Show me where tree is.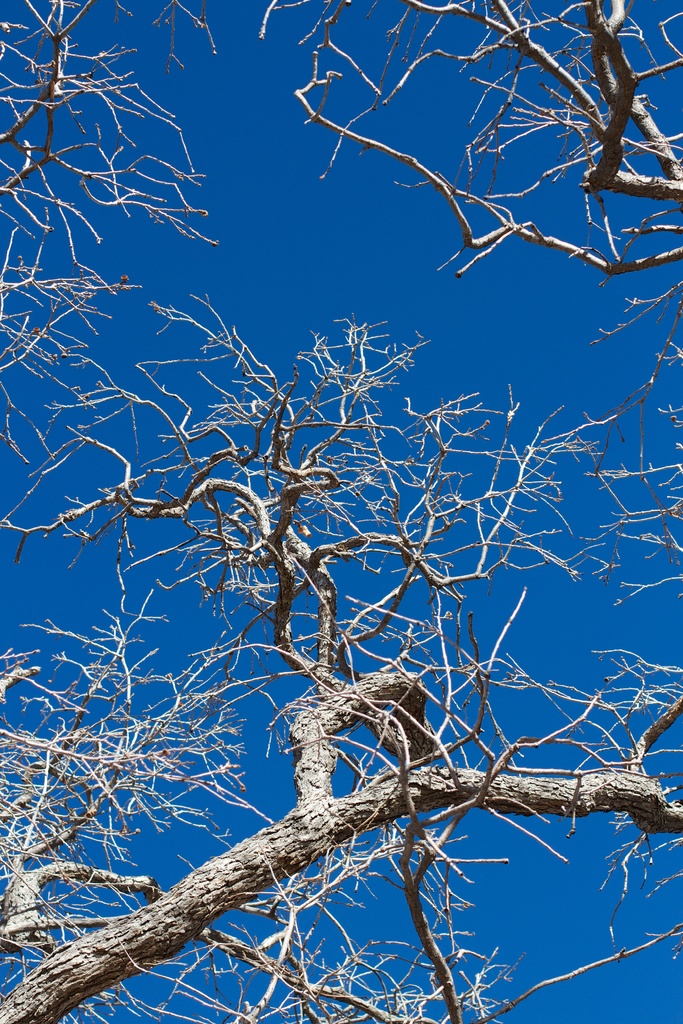
tree is at [left=11, top=29, right=678, bottom=1023].
